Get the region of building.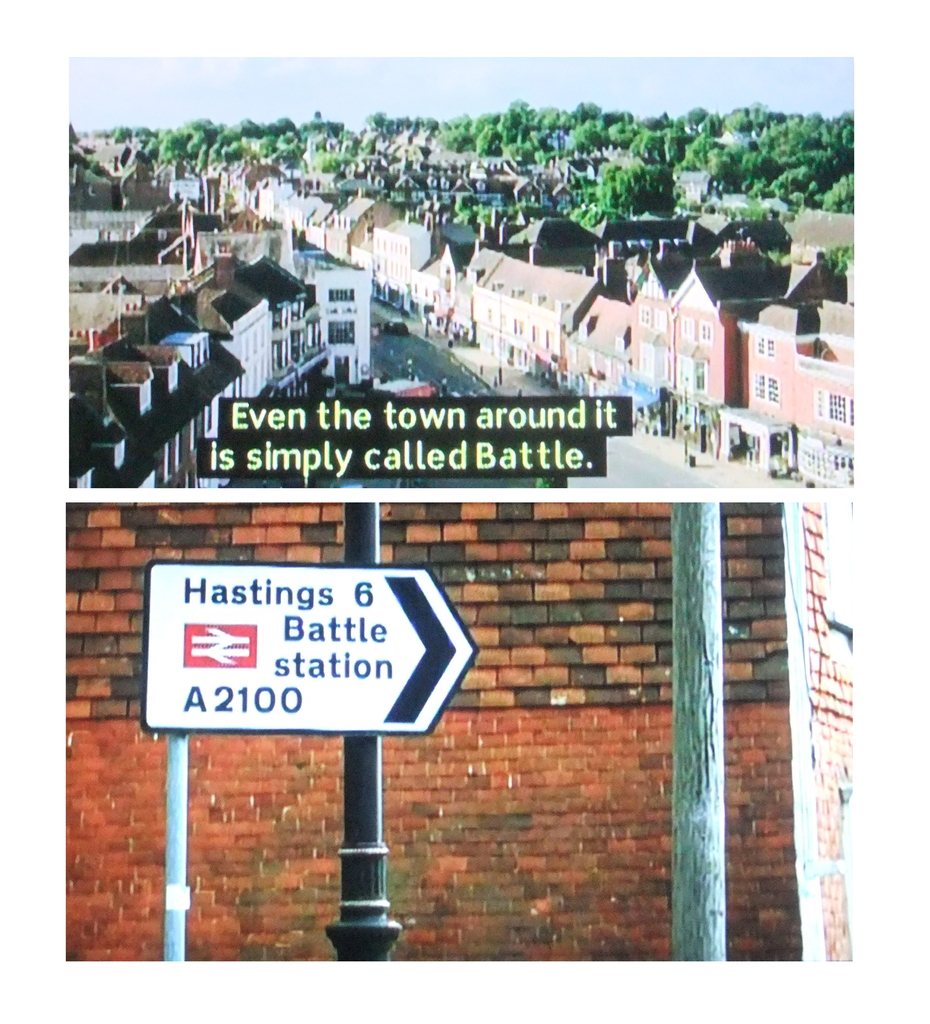
crop(370, 213, 434, 318).
